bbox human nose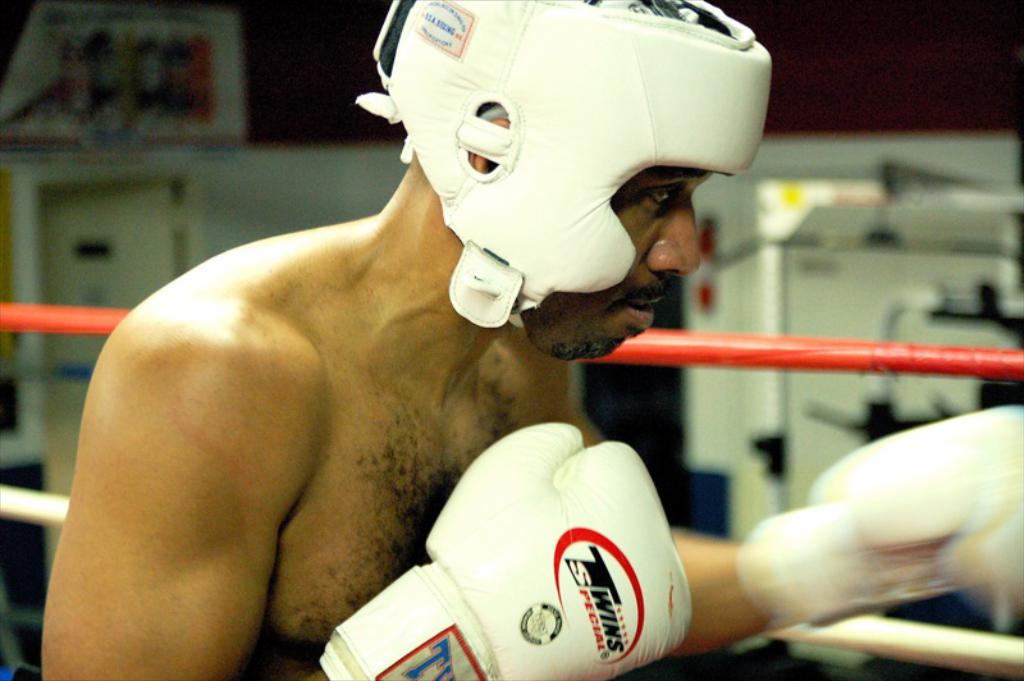
region(646, 197, 705, 278)
